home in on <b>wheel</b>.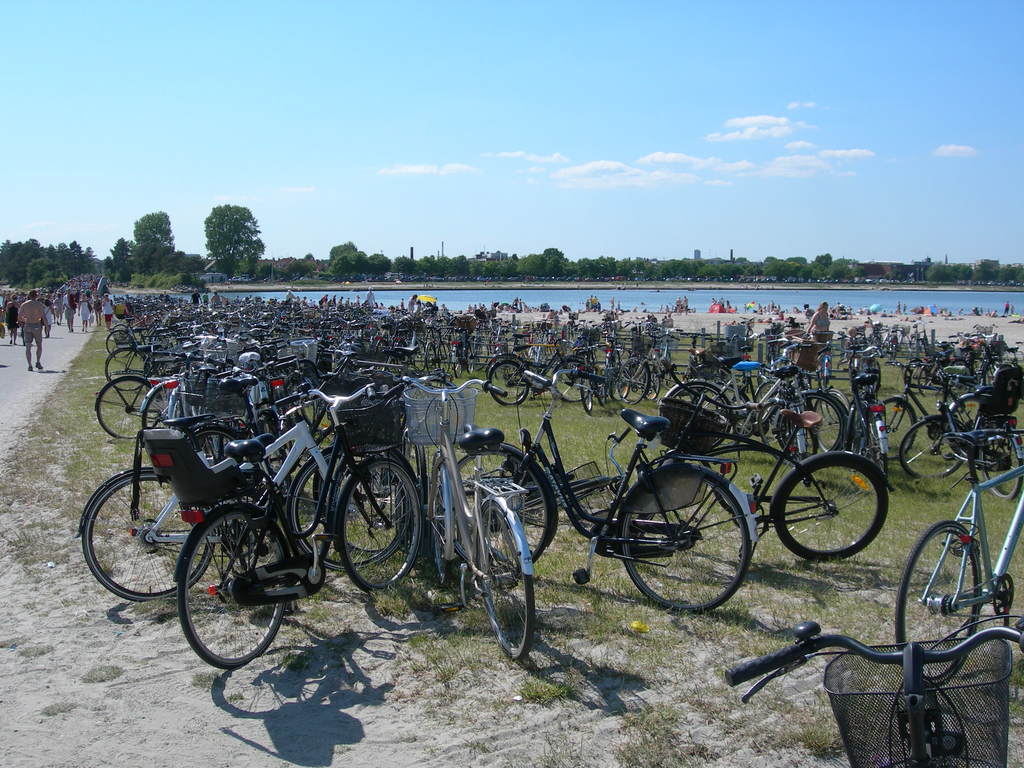
Homed in at {"x1": 581, "y1": 381, "x2": 595, "y2": 417}.
